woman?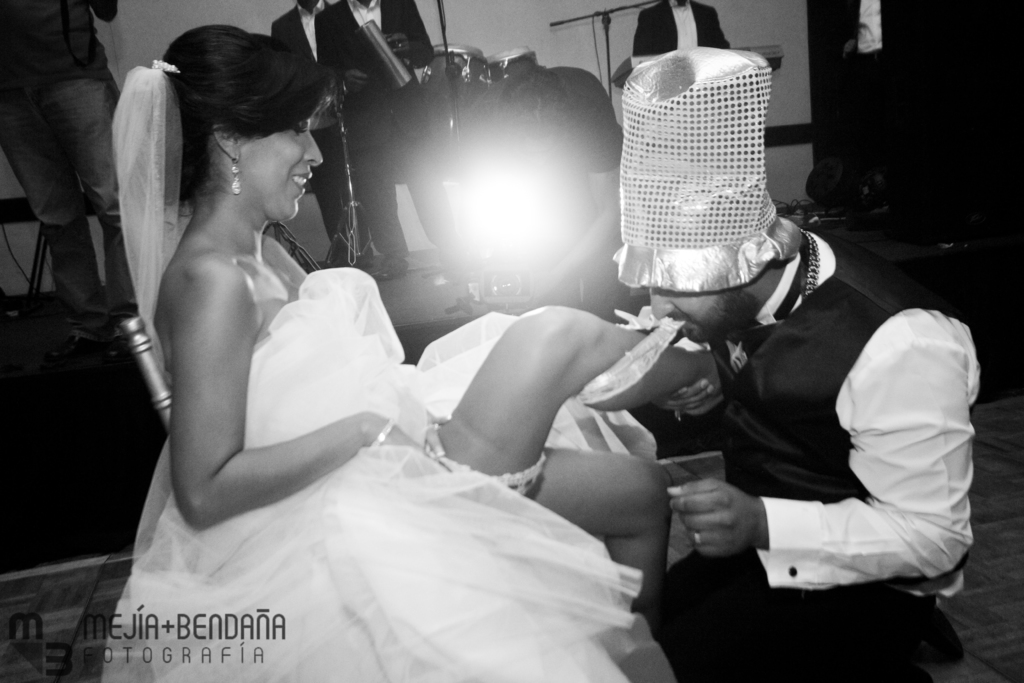
pyautogui.locateOnScreen(106, 60, 667, 665)
